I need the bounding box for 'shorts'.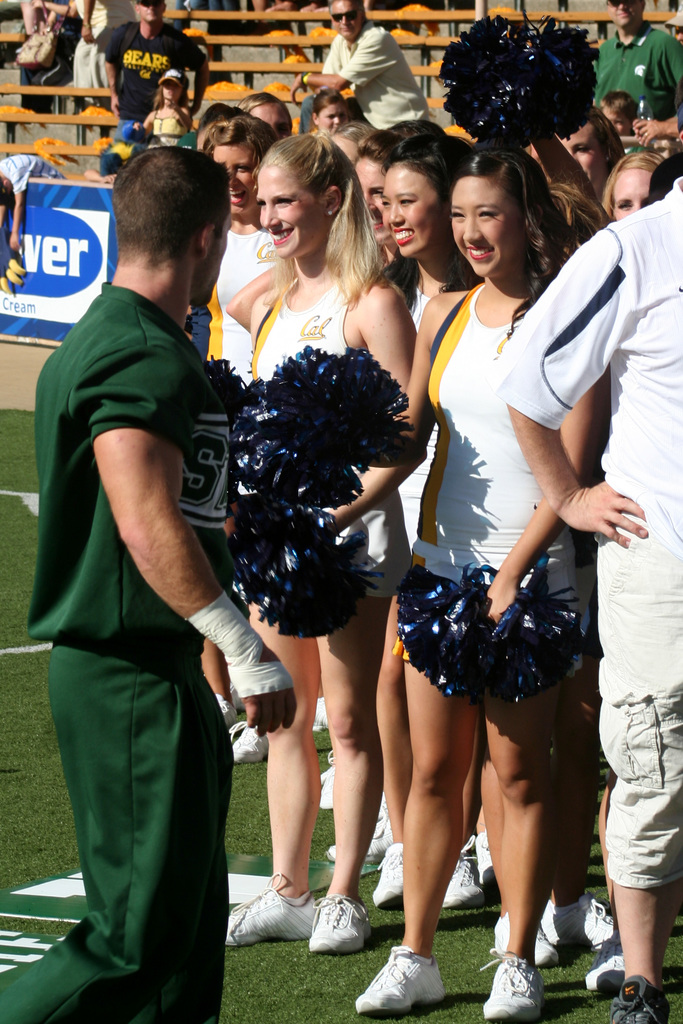
Here it is: <region>595, 542, 682, 895</region>.
